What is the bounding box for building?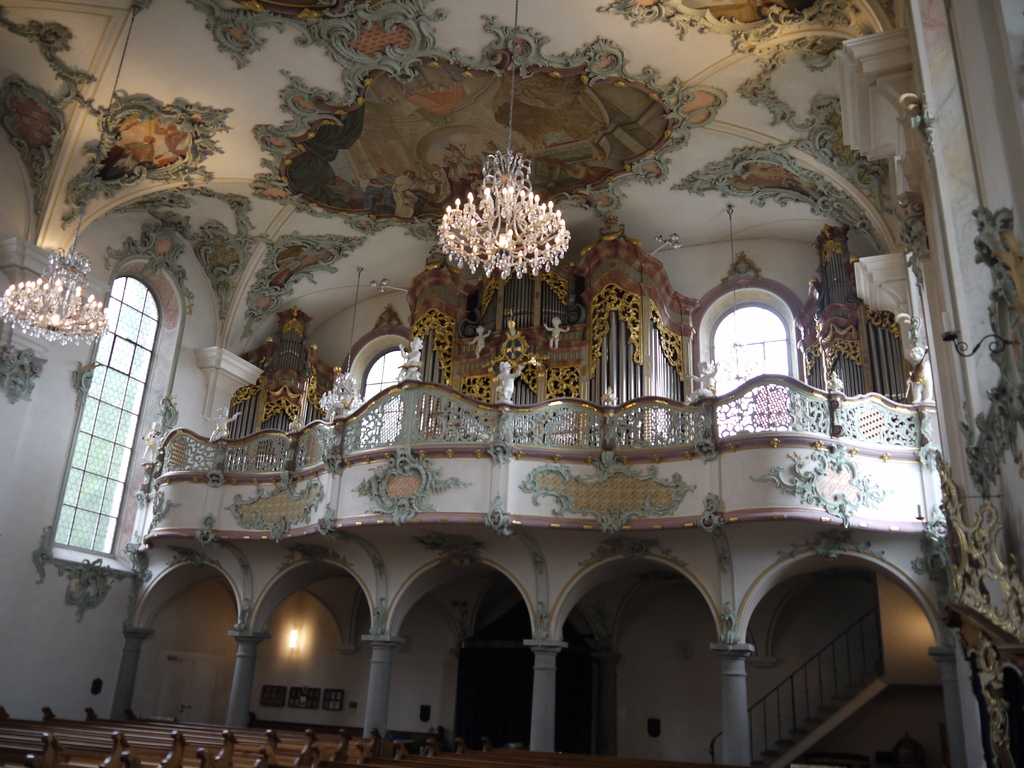
{"left": 0, "top": 0, "right": 1023, "bottom": 767}.
